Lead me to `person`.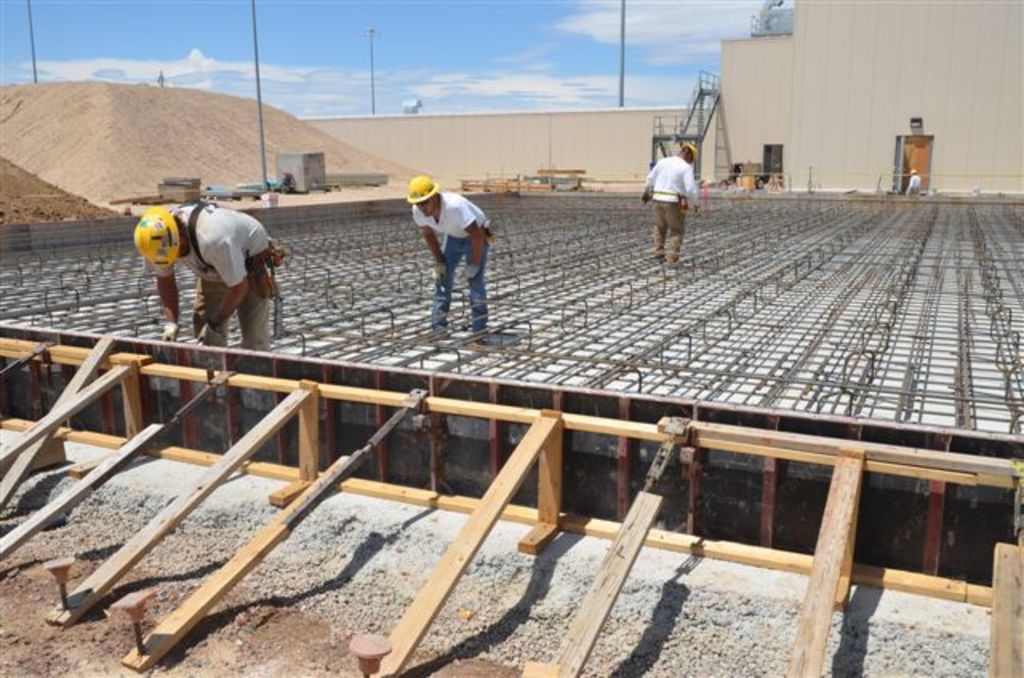
Lead to 904:166:925:198.
